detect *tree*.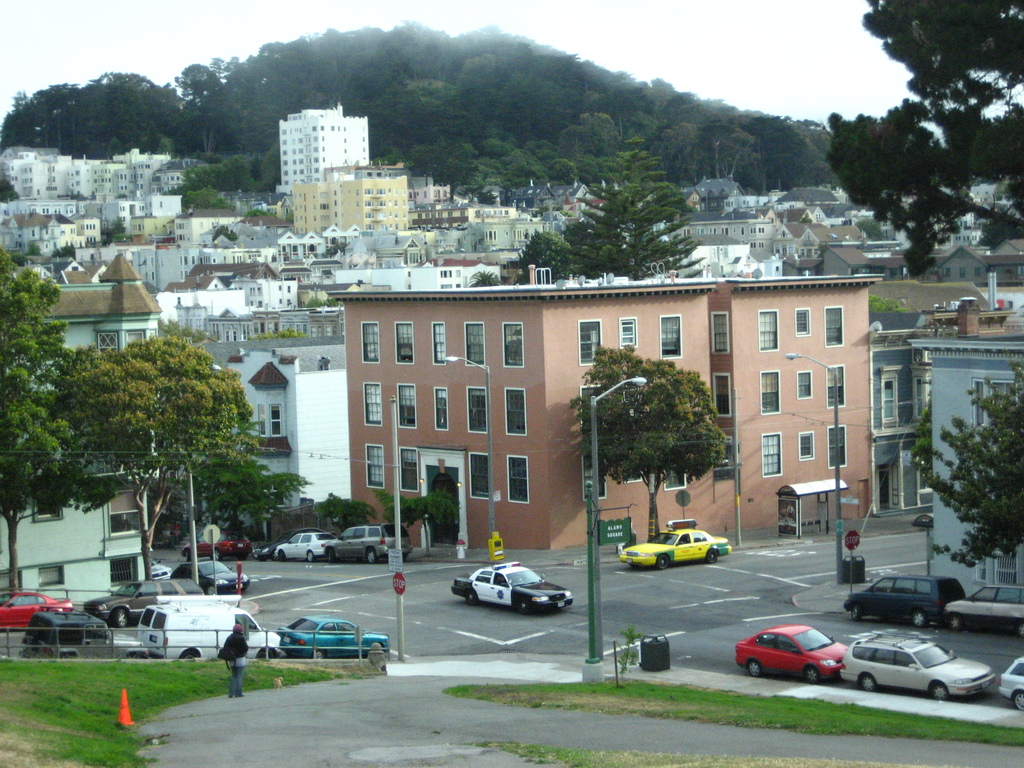
Detected at x1=466, y1=266, x2=500, y2=291.
